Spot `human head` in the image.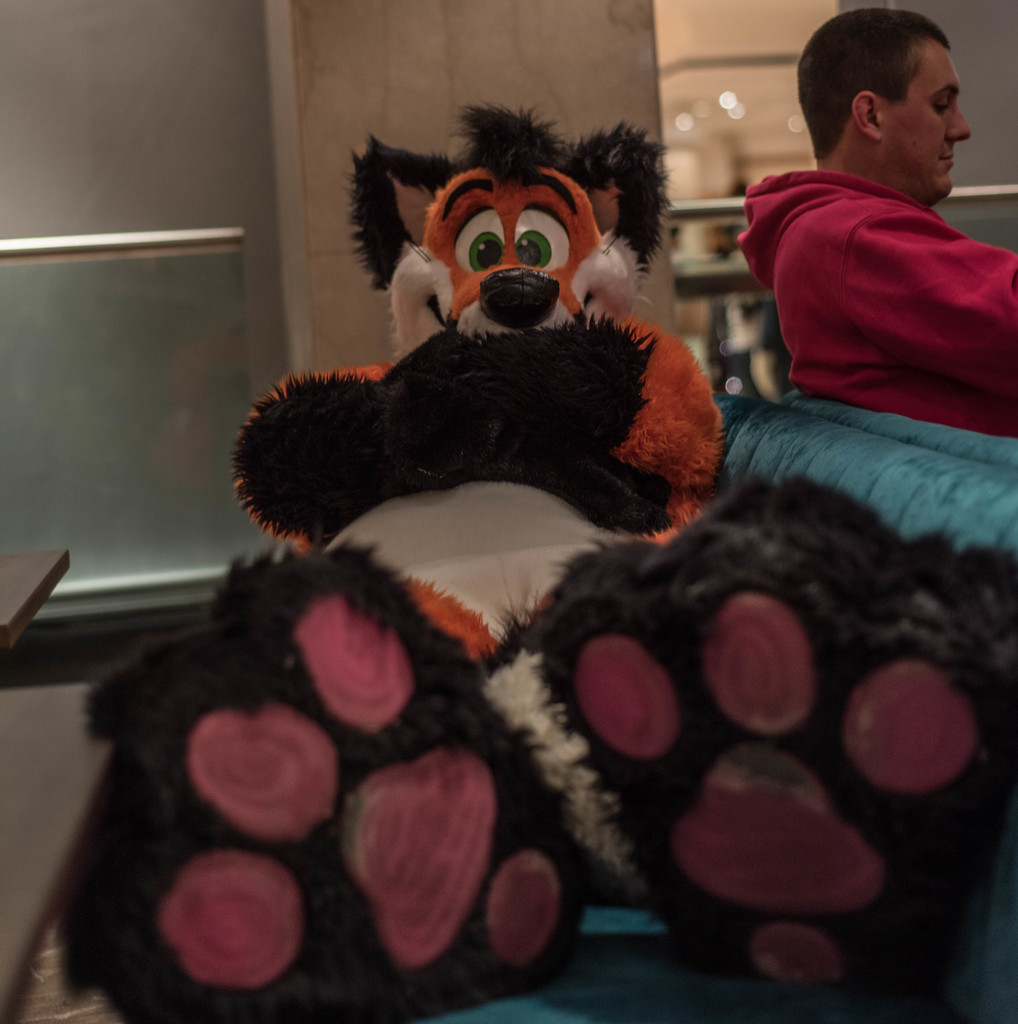
`human head` found at bbox(796, 3, 971, 204).
